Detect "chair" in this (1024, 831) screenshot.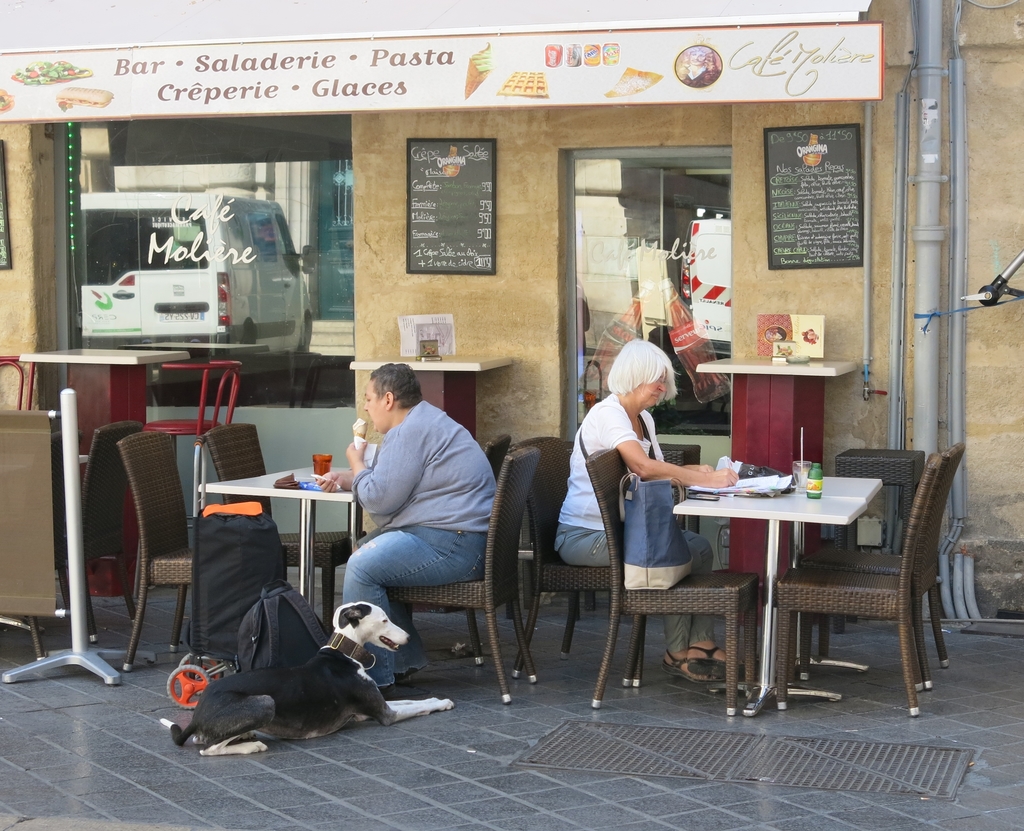
Detection: {"left": 770, "top": 449, "right": 947, "bottom": 716}.
